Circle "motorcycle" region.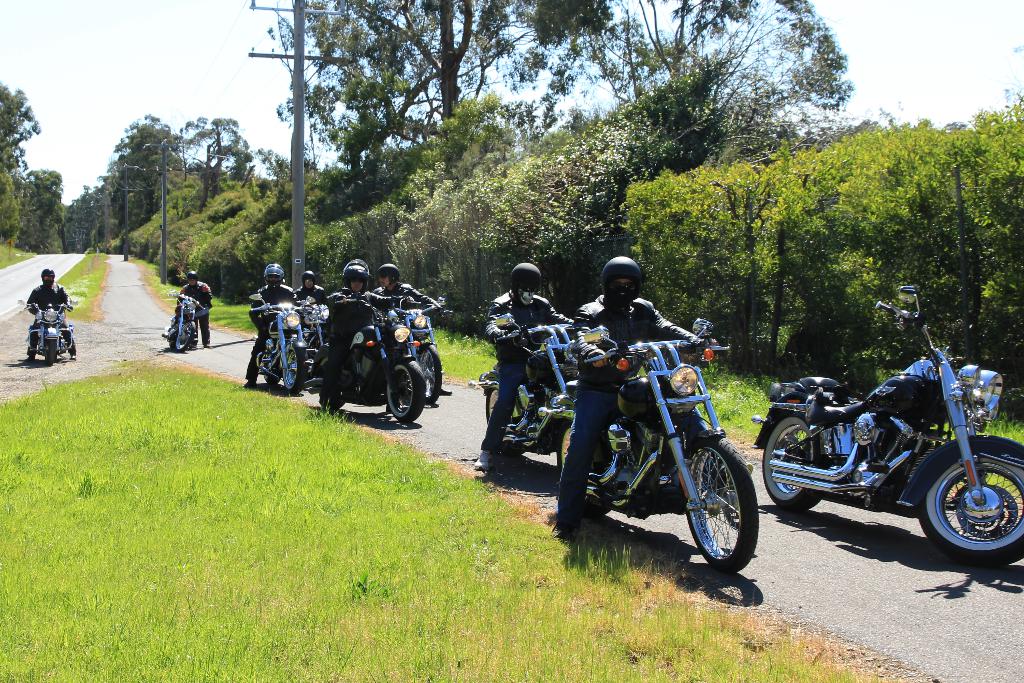
Region: [x1=305, y1=299, x2=412, y2=427].
